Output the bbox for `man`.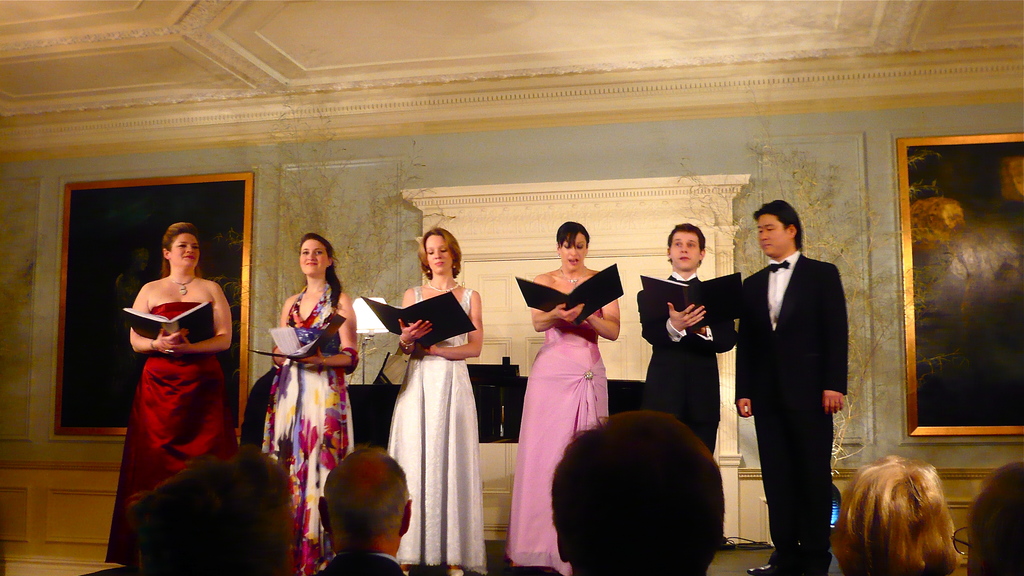
detection(554, 412, 728, 575).
